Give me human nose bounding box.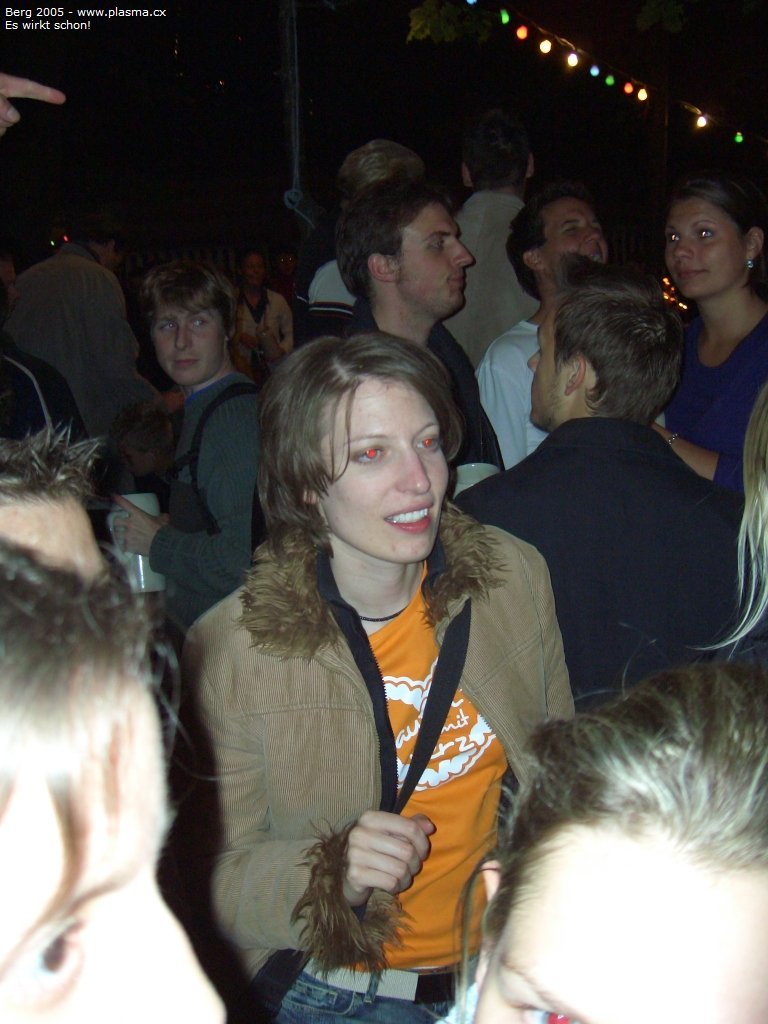
[x1=450, y1=242, x2=473, y2=267].
